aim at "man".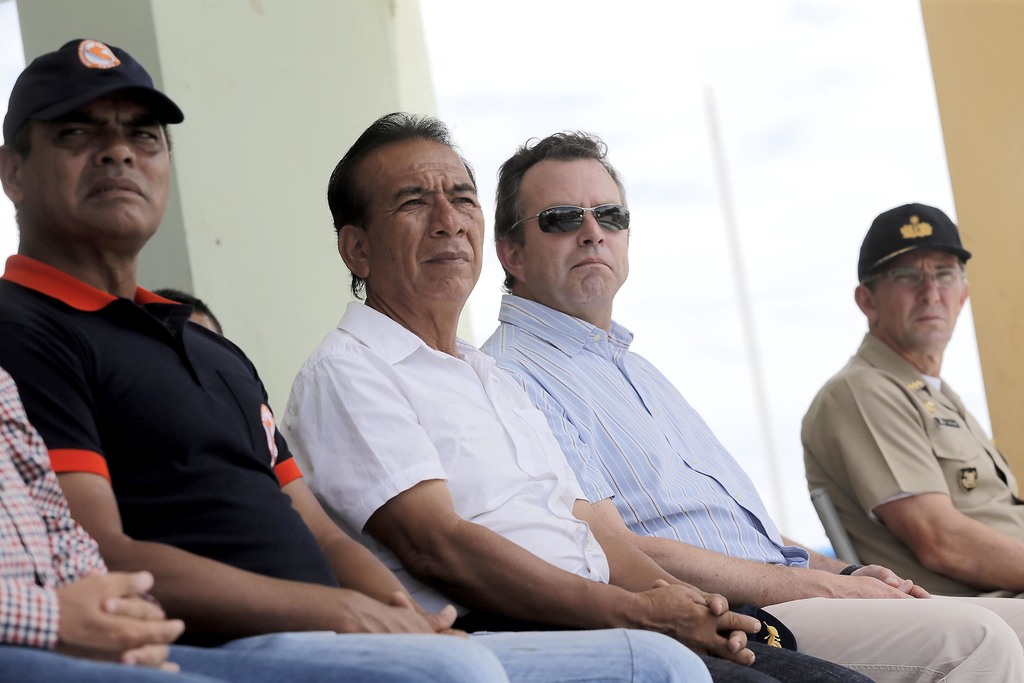
Aimed at locate(275, 110, 876, 682).
